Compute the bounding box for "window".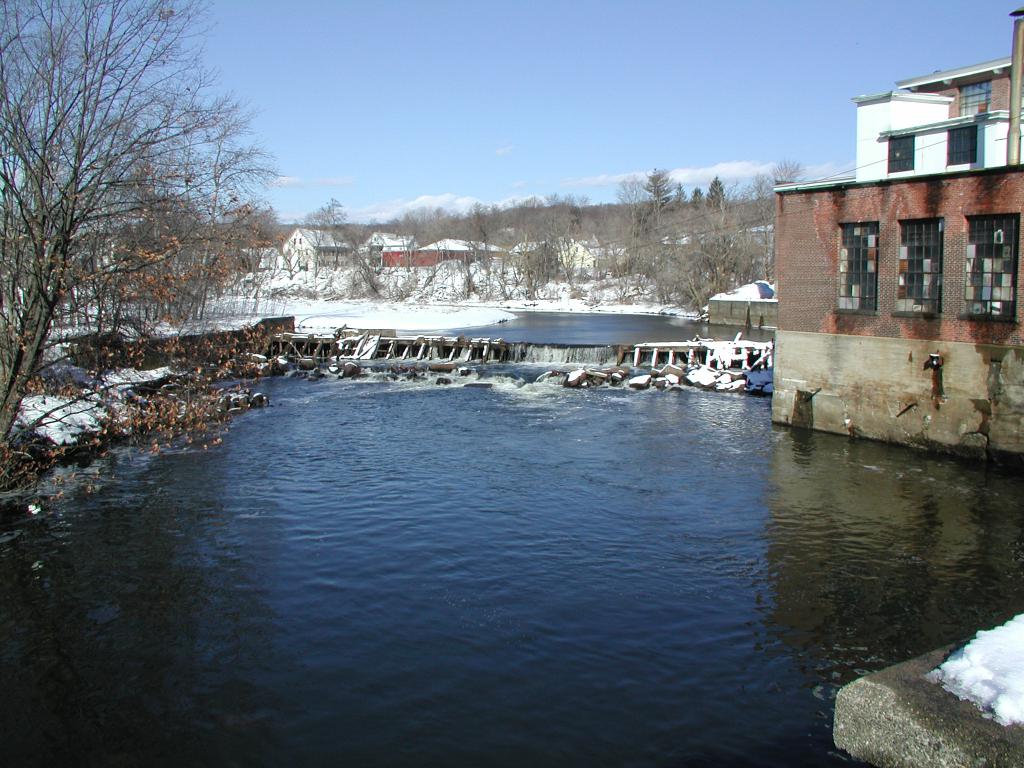
<bbox>888, 213, 943, 315</bbox>.
